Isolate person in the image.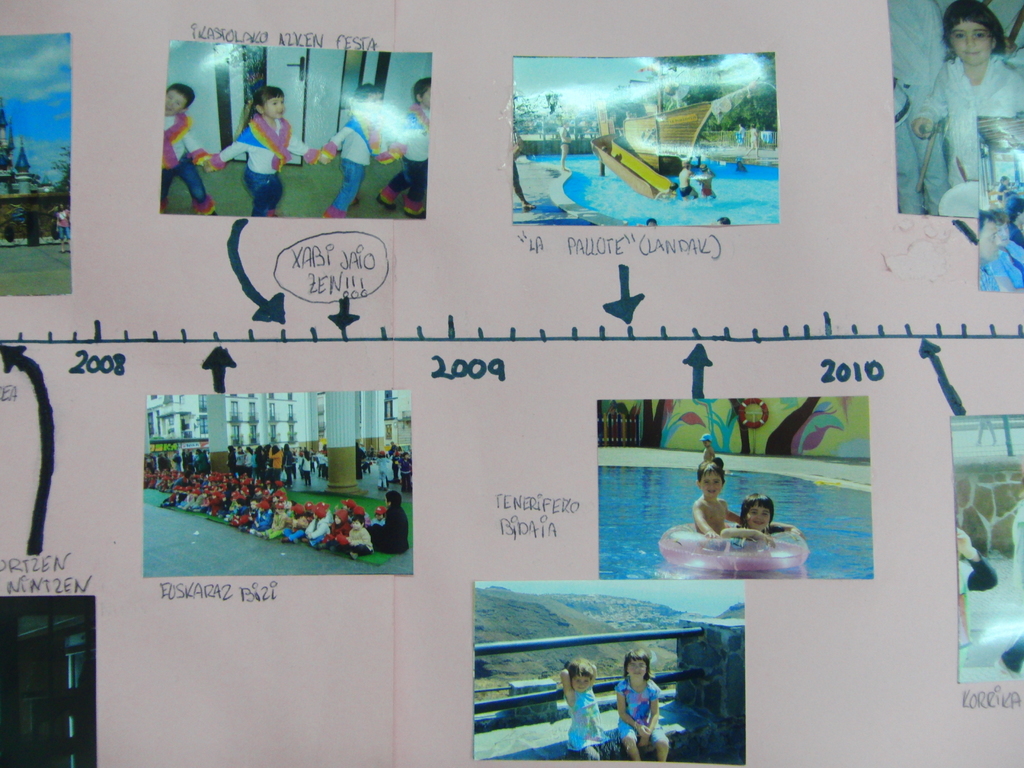
Isolated region: box(317, 85, 394, 218).
